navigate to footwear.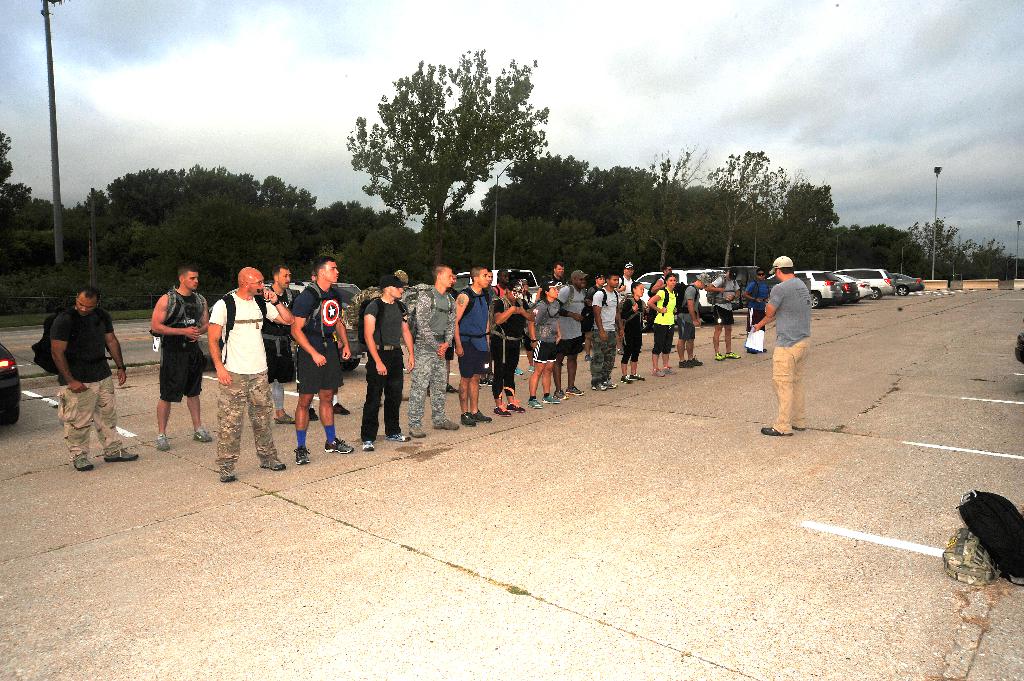
Navigation target: [762,347,767,352].
